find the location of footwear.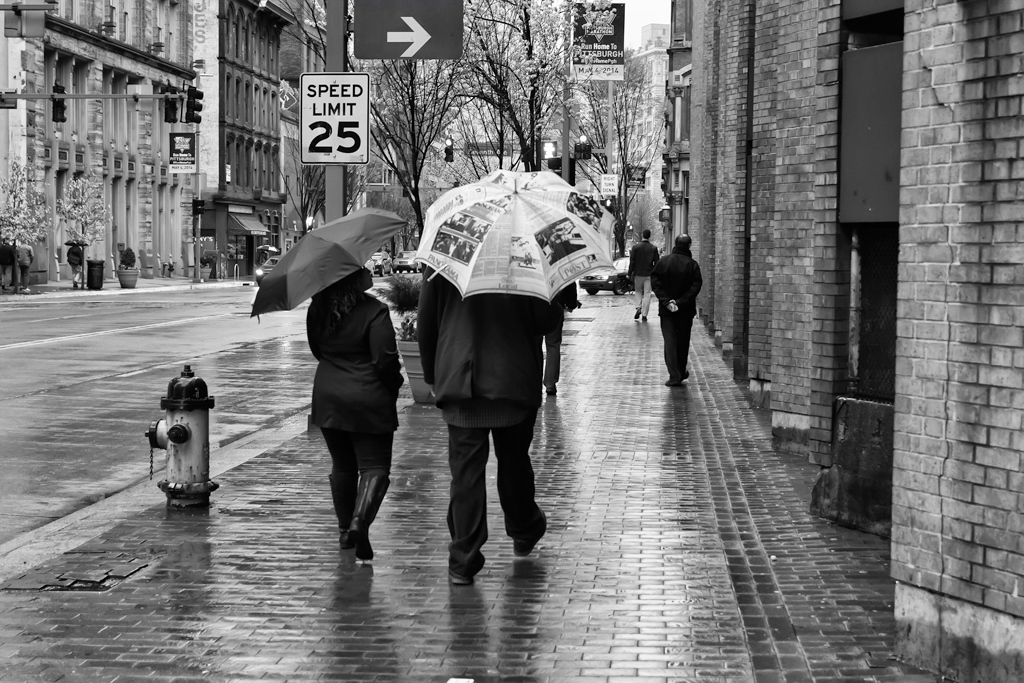
Location: rect(643, 315, 651, 323).
